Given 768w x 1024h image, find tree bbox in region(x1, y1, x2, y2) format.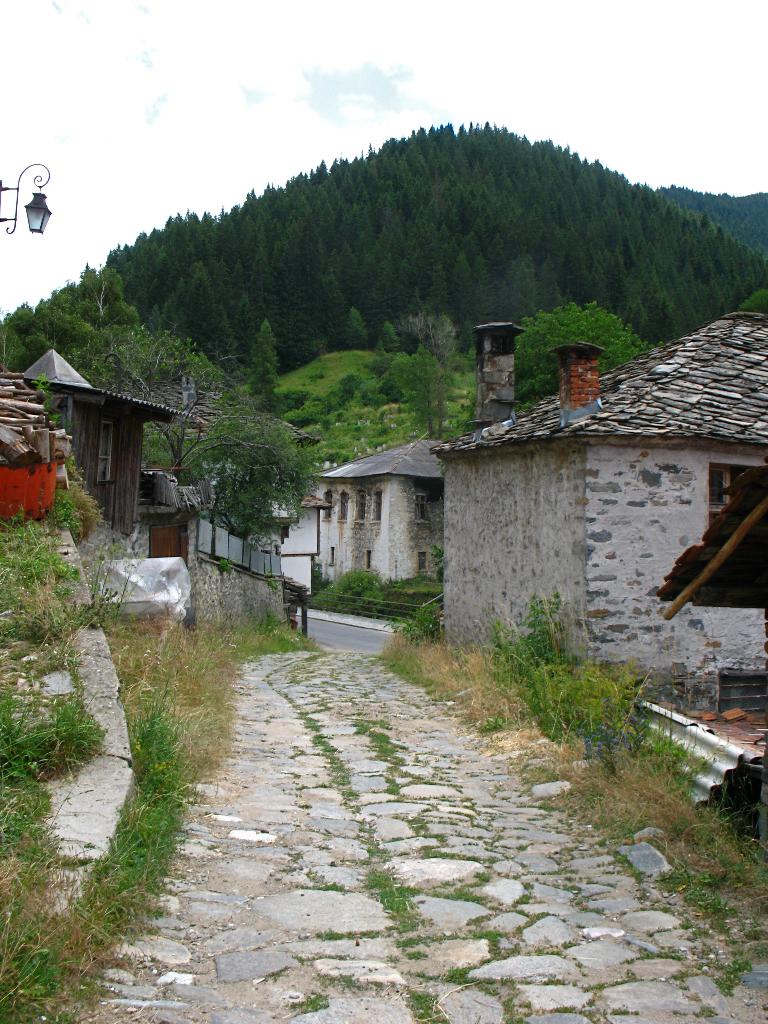
region(42, 285, 90, 324).
